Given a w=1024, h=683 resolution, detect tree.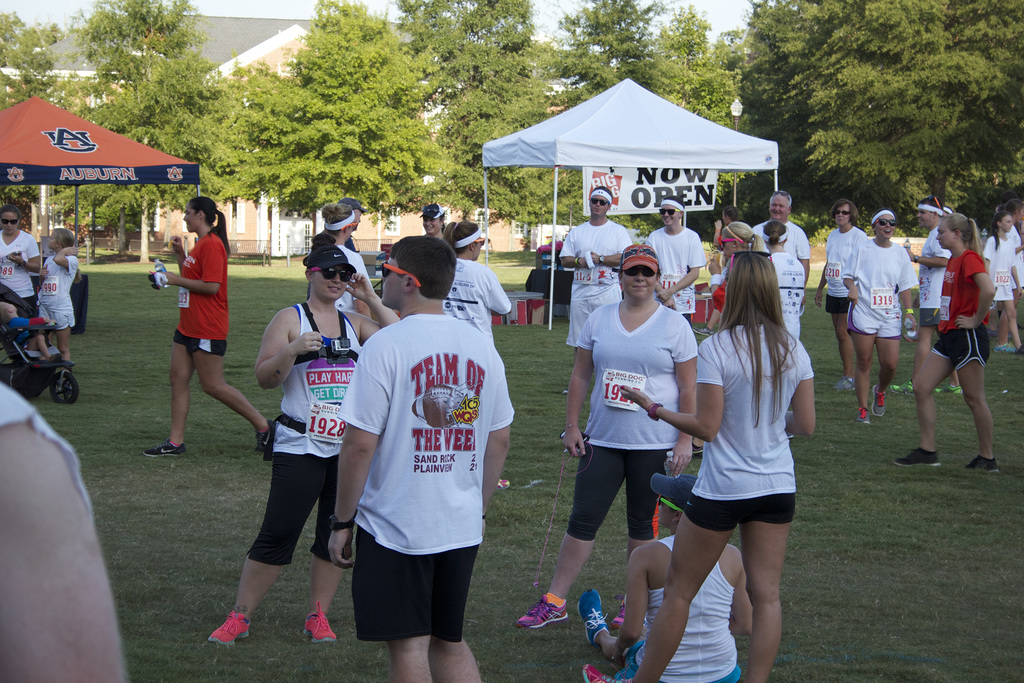
locate(296, 0, 466, 233).
